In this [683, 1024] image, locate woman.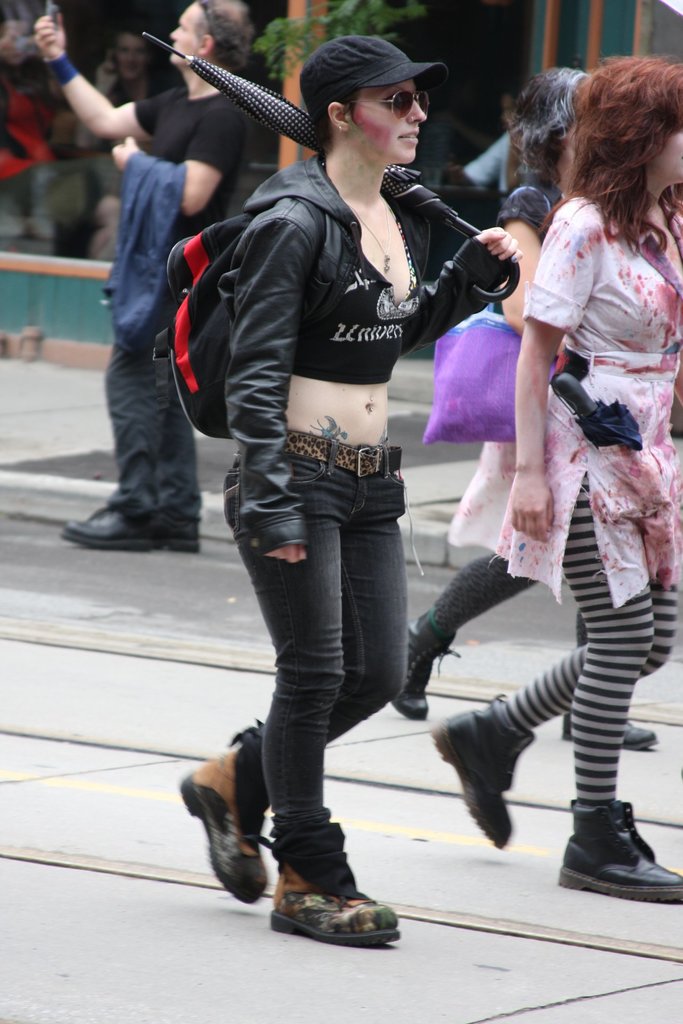
Bounding box: detection(383, 68, 652, 748).
